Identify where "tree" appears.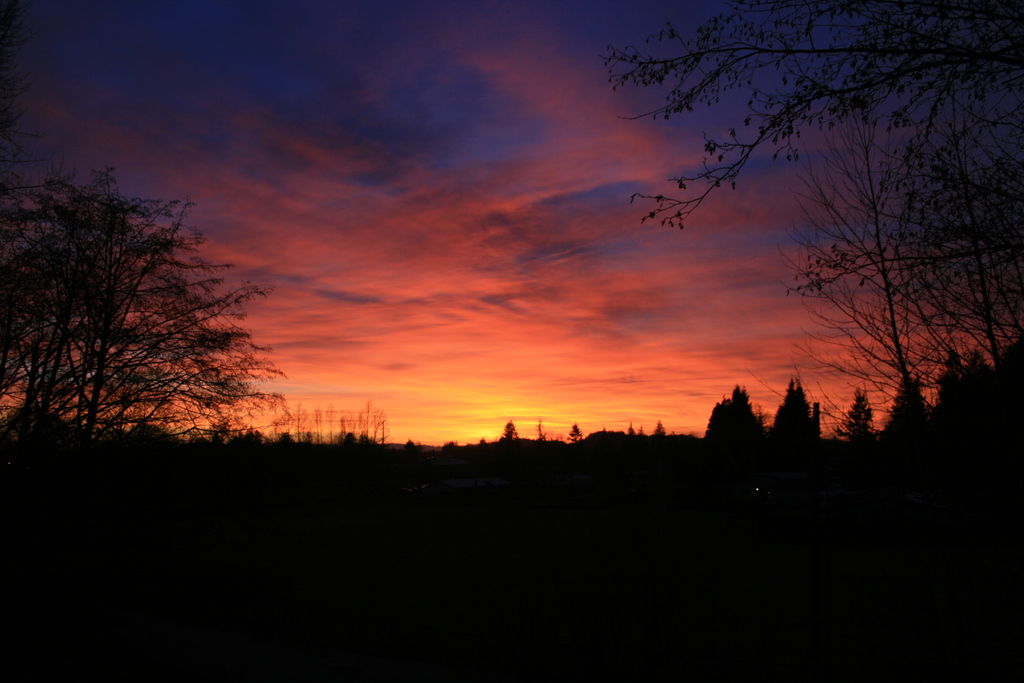
Appears at [598,0,1023,233].
